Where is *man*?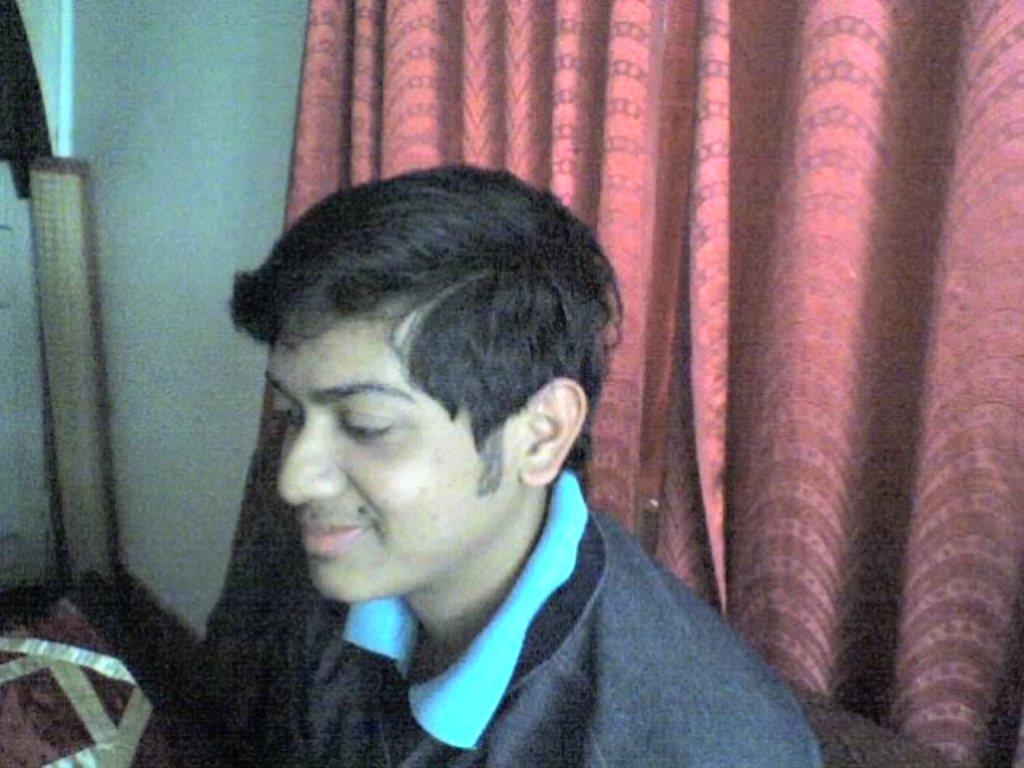
left=120, top=154, right=832, bottom=752.
